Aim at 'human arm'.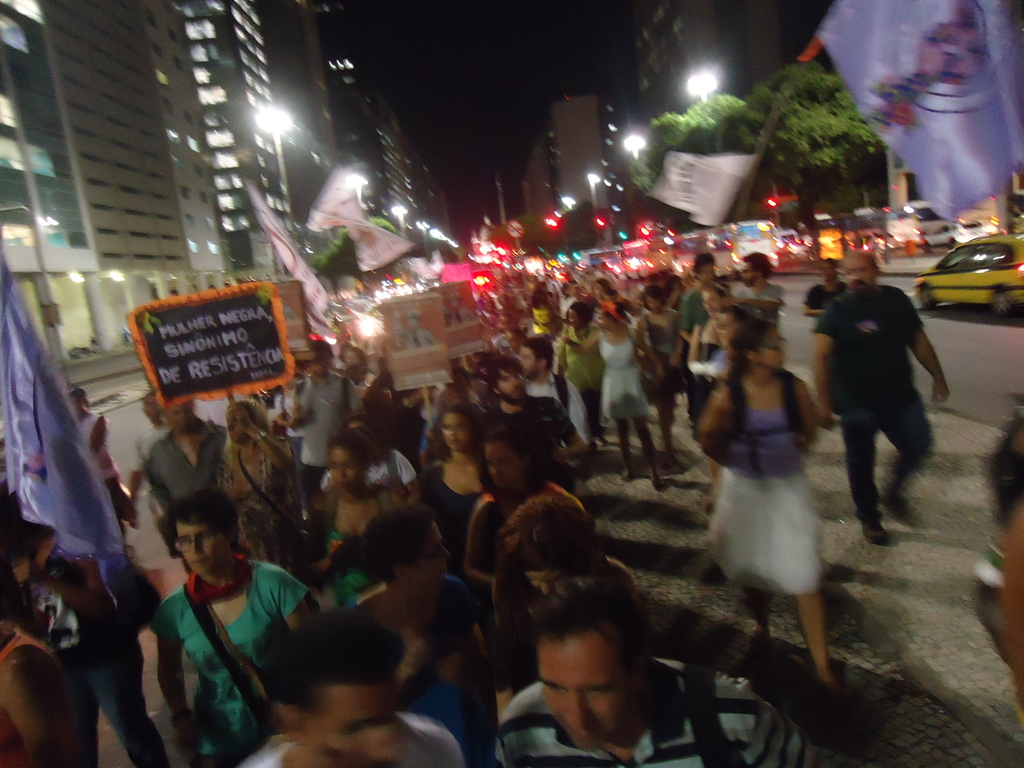
Aimed at 698 383 730 463.
